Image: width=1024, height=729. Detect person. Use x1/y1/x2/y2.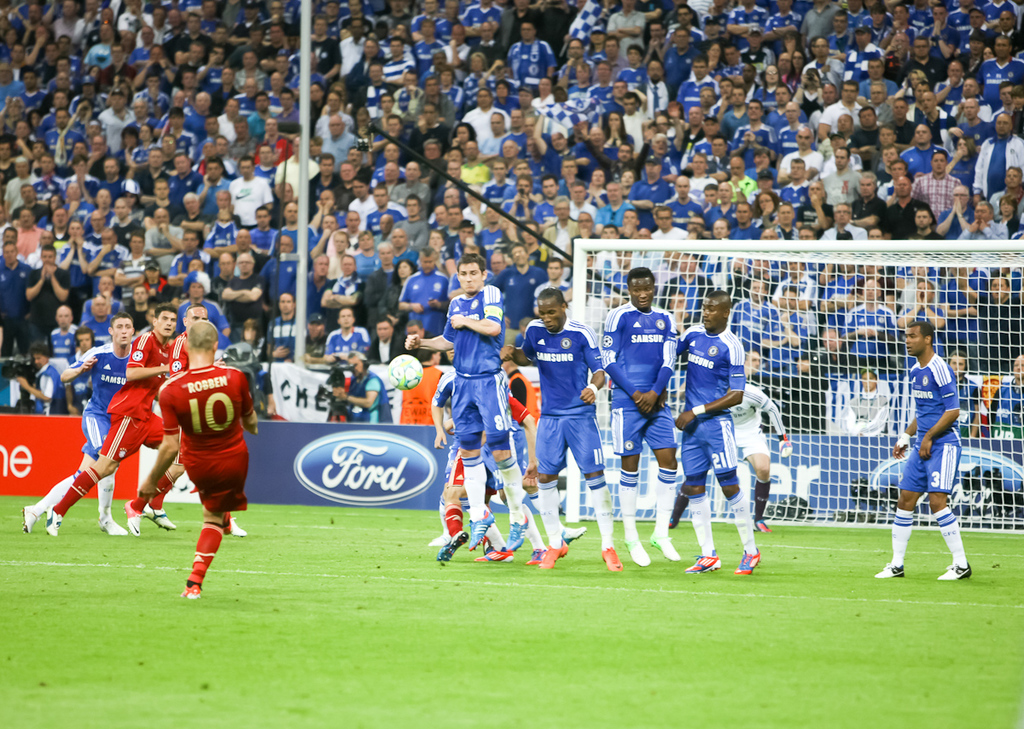
261/237/295/303.
